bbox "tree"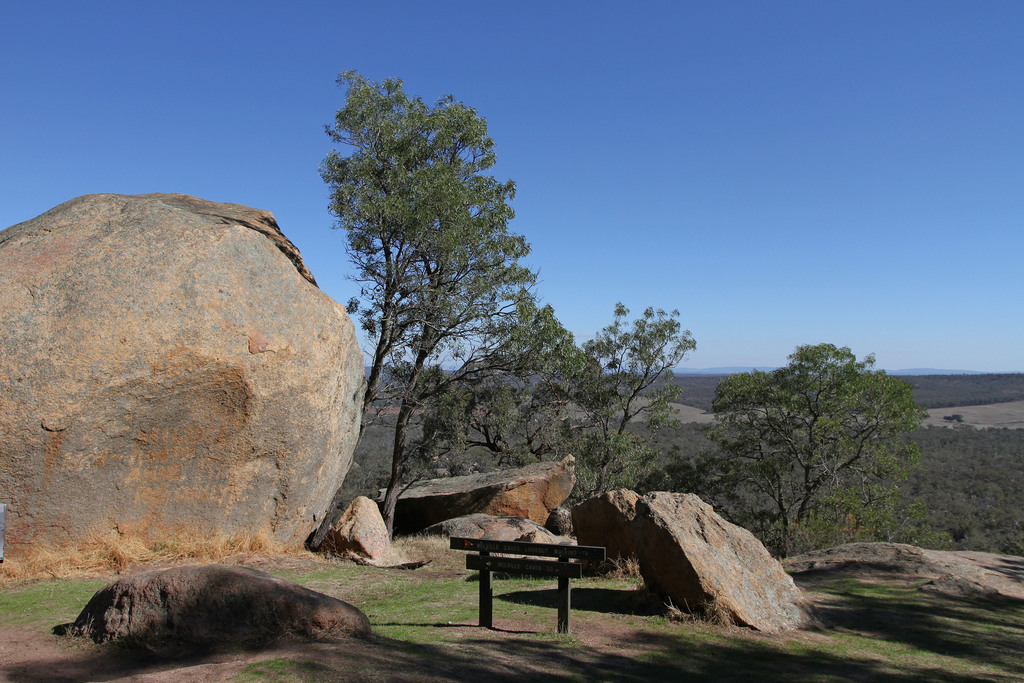
{"x1": 303, "y1": 67, "x2": 589, "y2": 582}
